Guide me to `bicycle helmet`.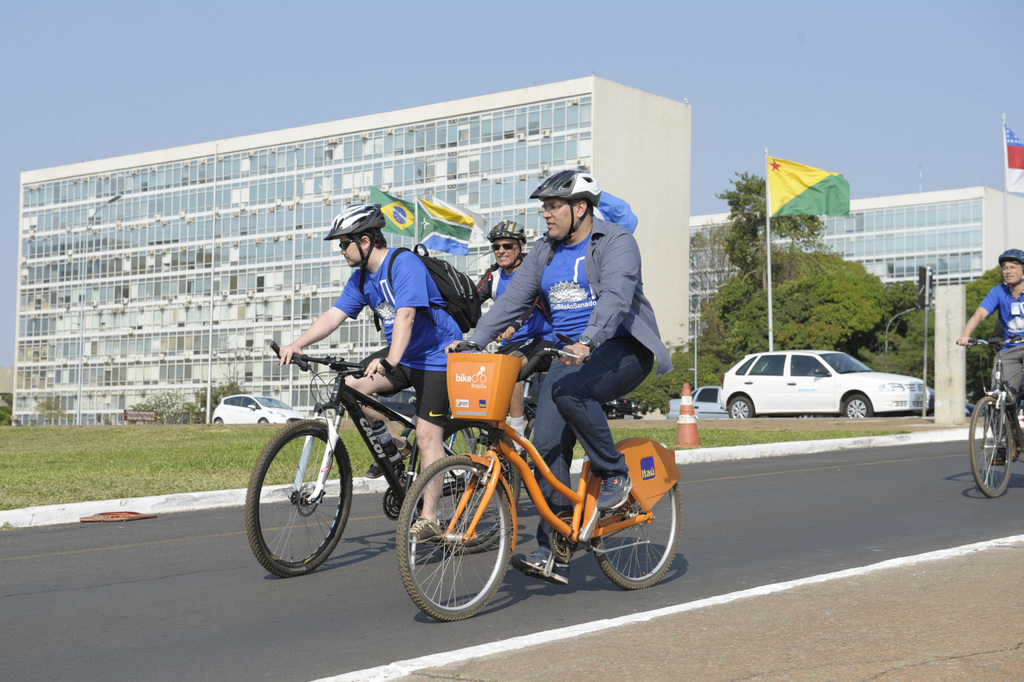
Guidance: <bbox>489, 218, 519, 241</bbox>.
